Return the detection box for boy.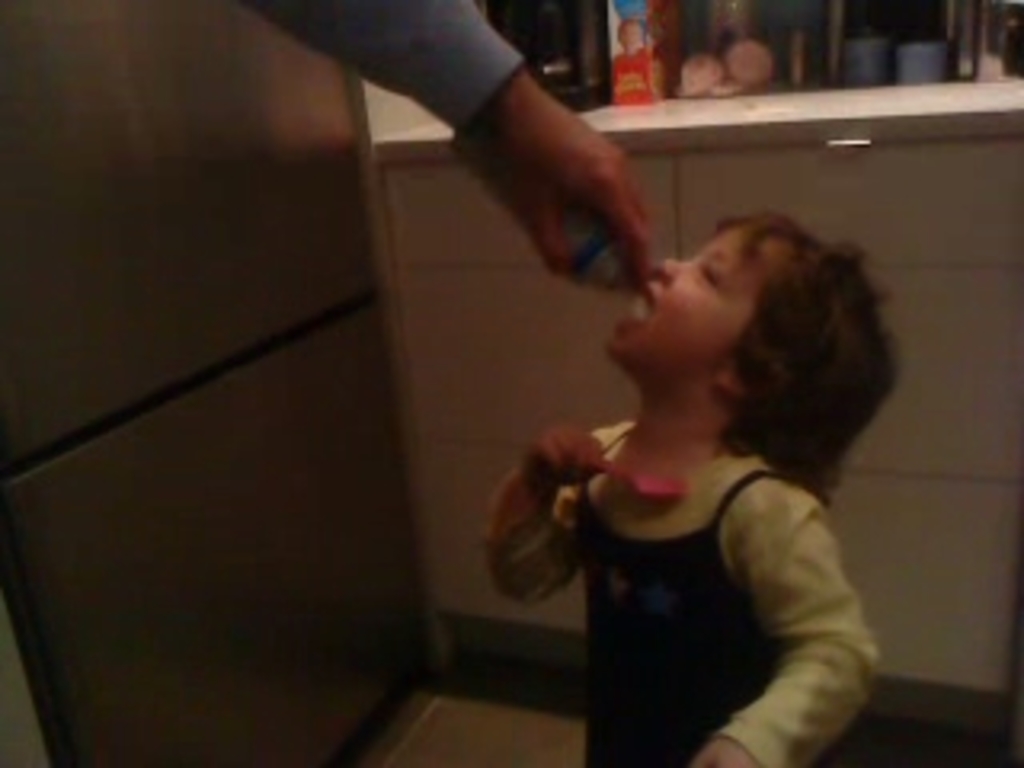
crop(470, 198, 890, 765).
